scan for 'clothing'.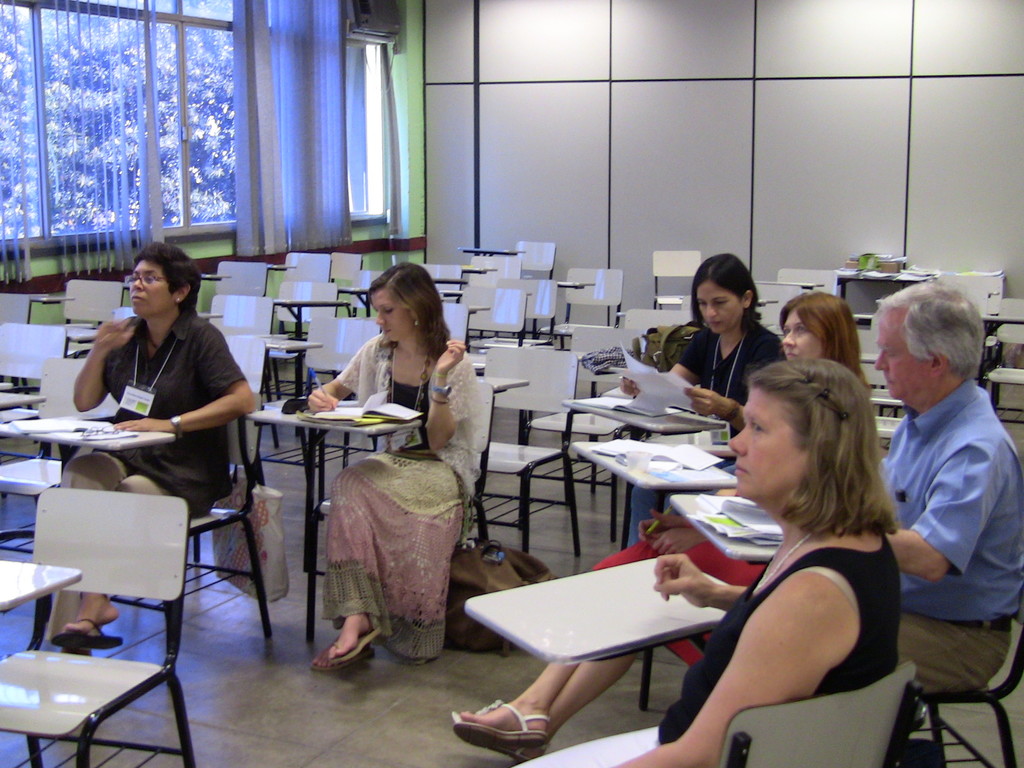
Scan result: detection(666, 310, 773, 433).
